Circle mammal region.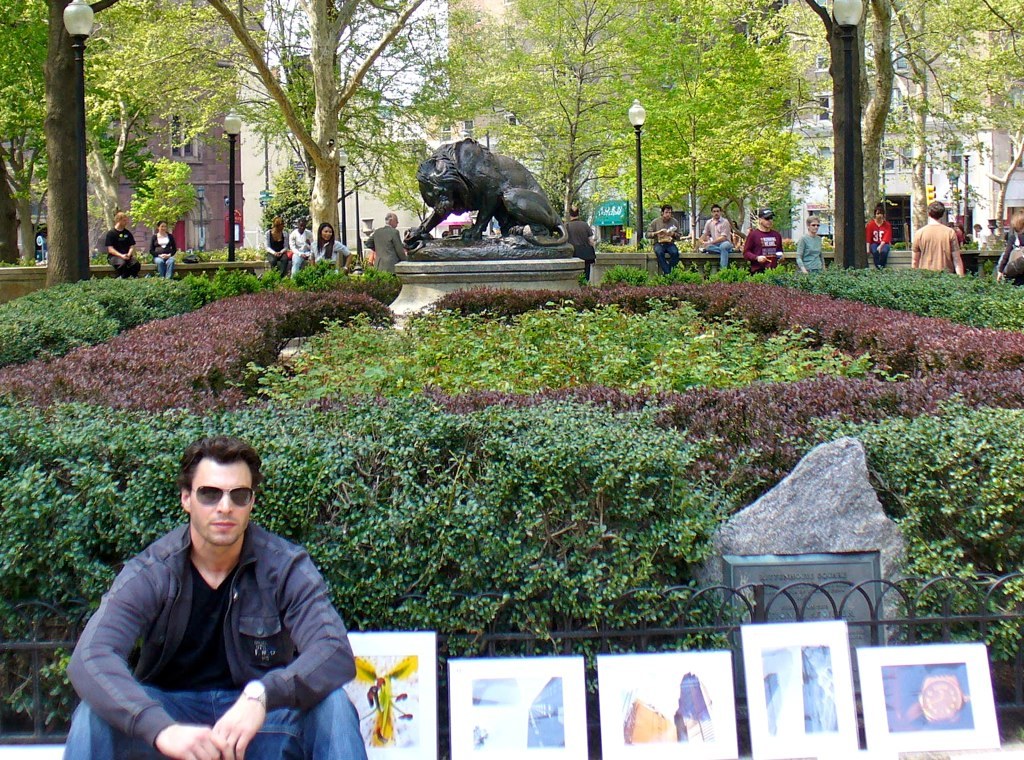
Region: pyautogui.locateOnScreen(696, 205, 744, 269).
